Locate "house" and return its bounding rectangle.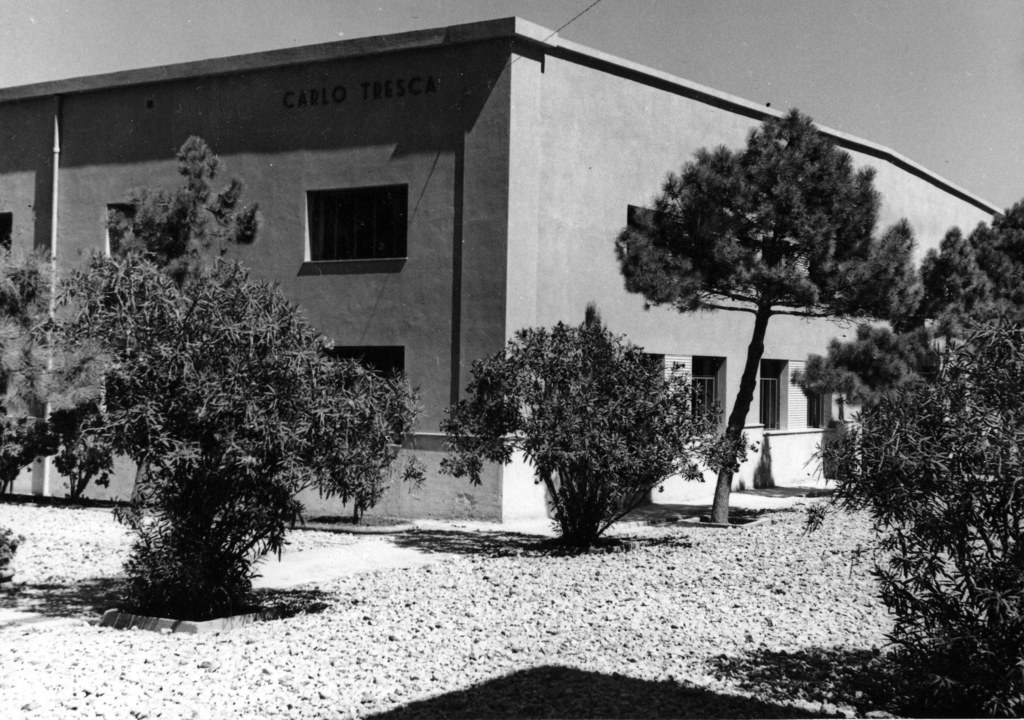
{"left": 51, "top": 0, "right": 948, "bottom": 573}.
